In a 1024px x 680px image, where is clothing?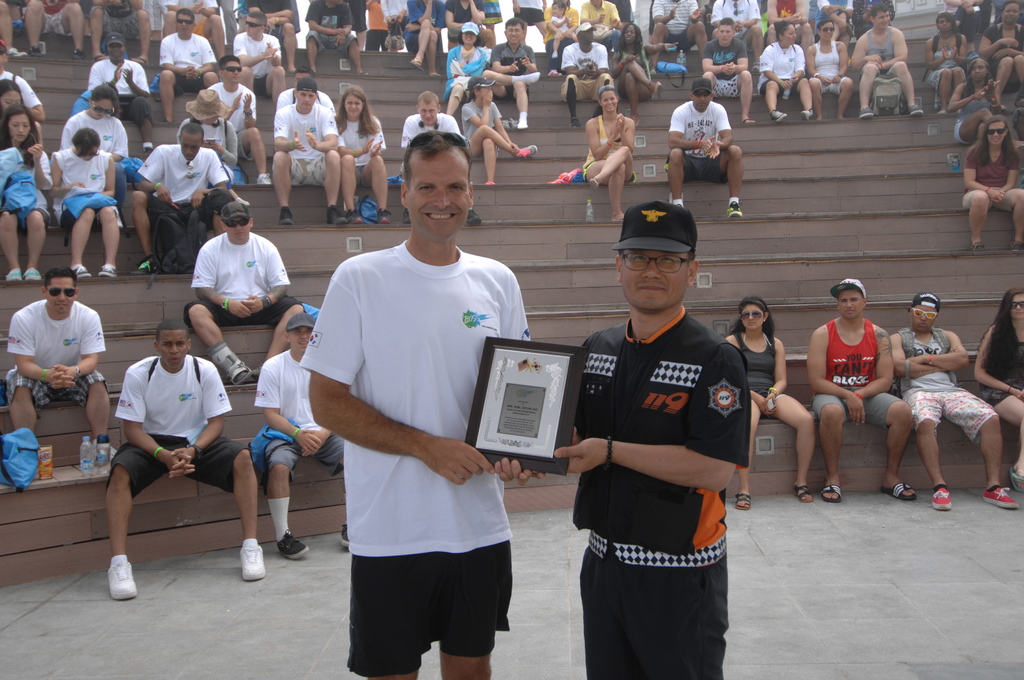
{"left": 303, "top": 0, "right": 359, "bottom": 53}.
